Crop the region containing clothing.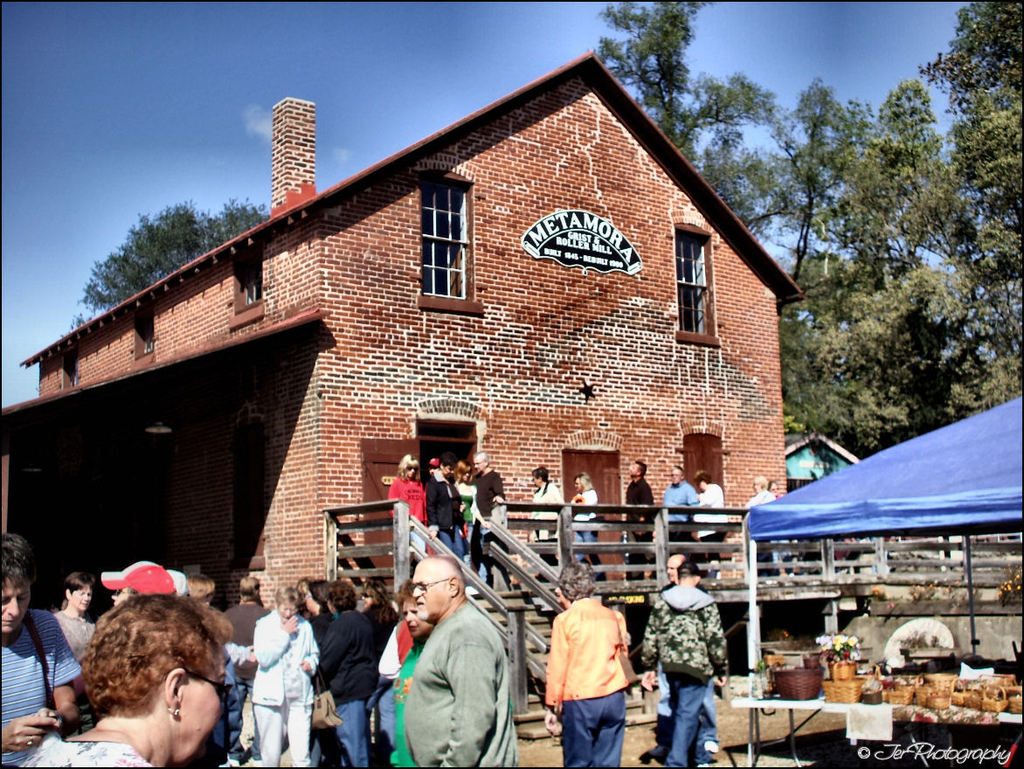
Crop region: rect(634, 583, 730, 766).
